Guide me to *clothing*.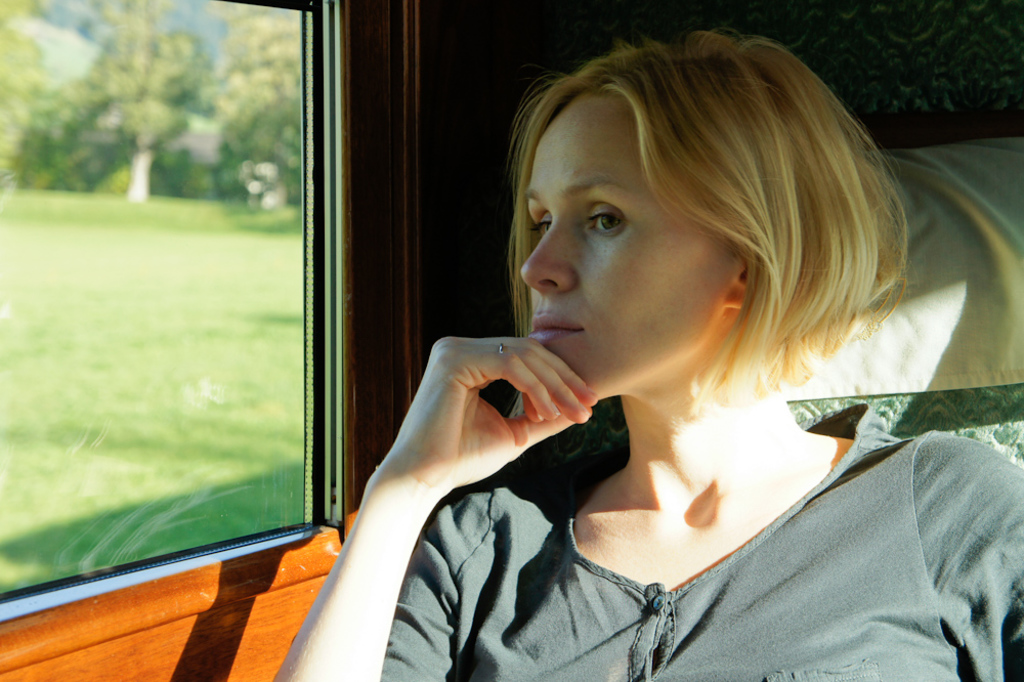
Guidance: x1=426, y1=366, x2=996, y2=676.
